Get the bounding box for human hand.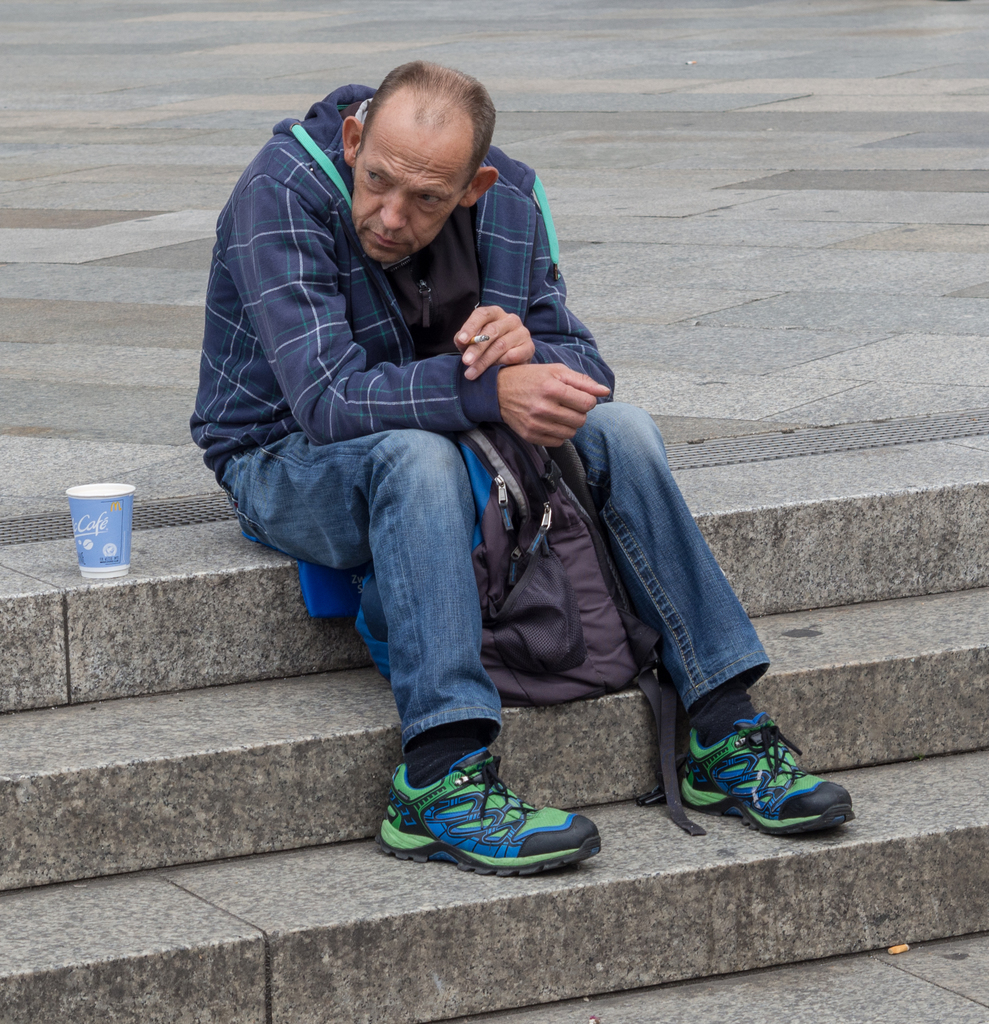
492/360/613/456.
